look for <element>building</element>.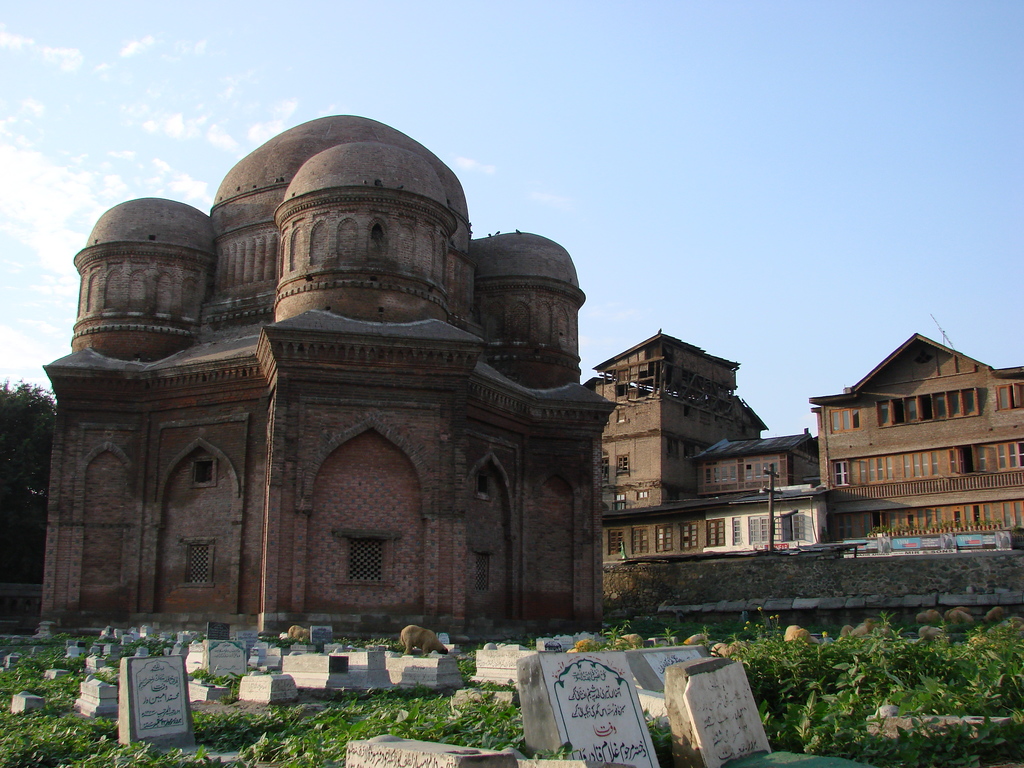
Found: 600:428:822:549.
